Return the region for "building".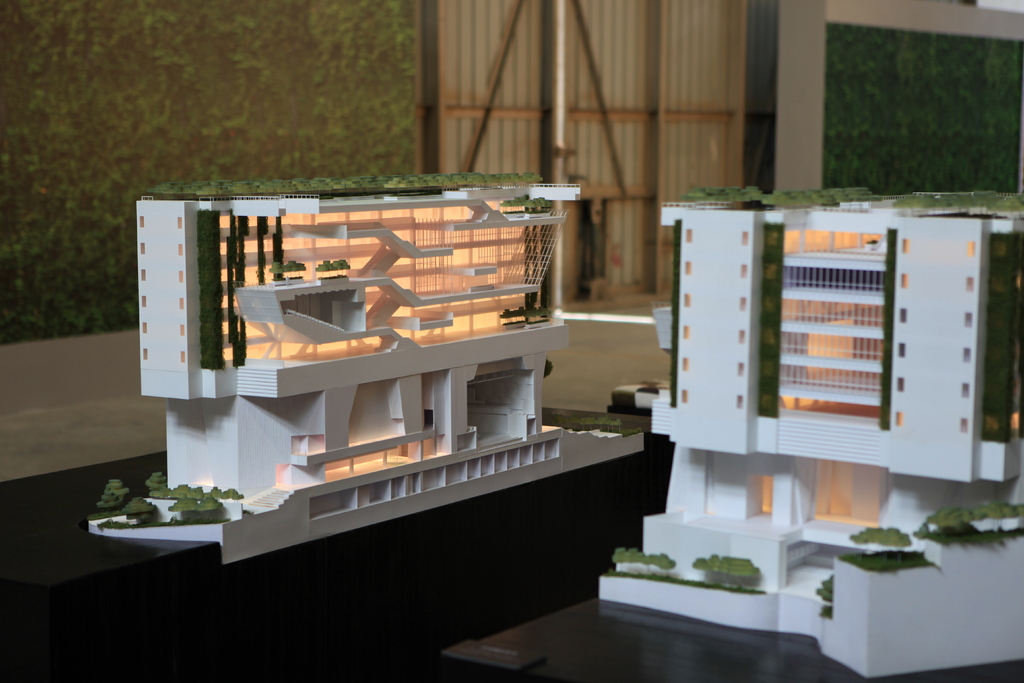
86/176/650/564.
